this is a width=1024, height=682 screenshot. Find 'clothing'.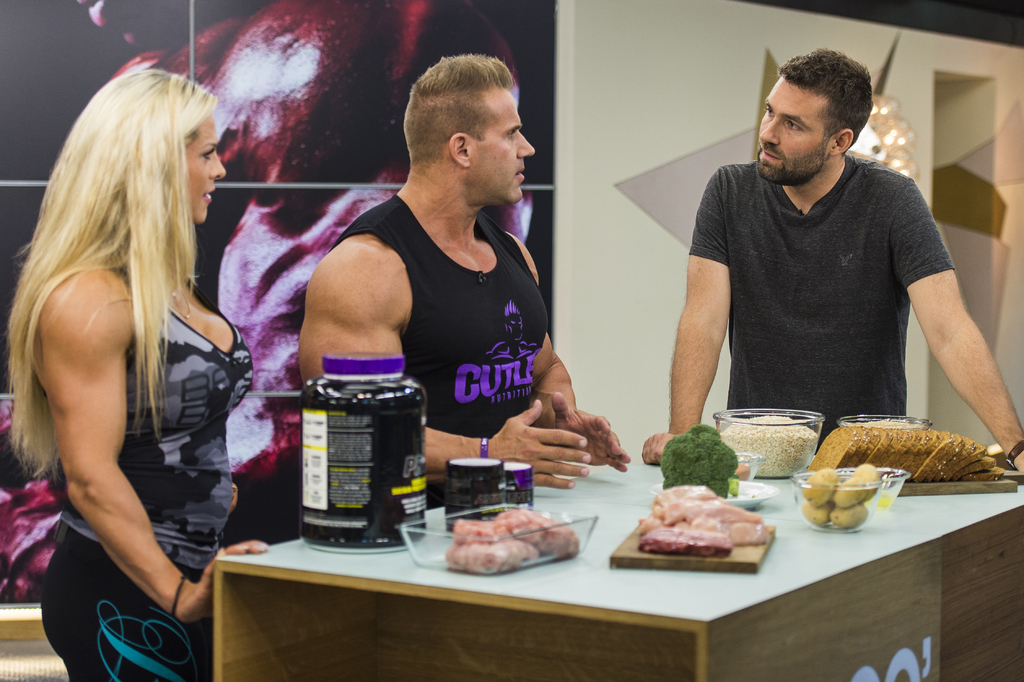
Bounding box: bbox(347, 178, 567, 483).
